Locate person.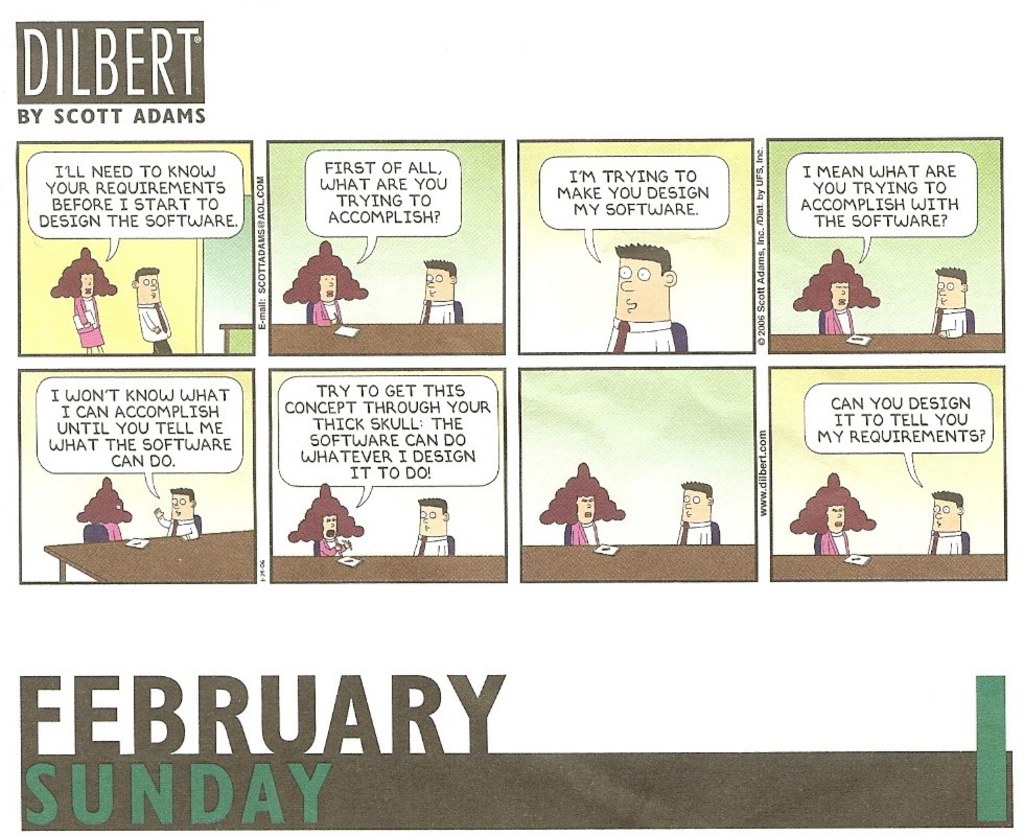
Bounding box: 552:445:632:548.
